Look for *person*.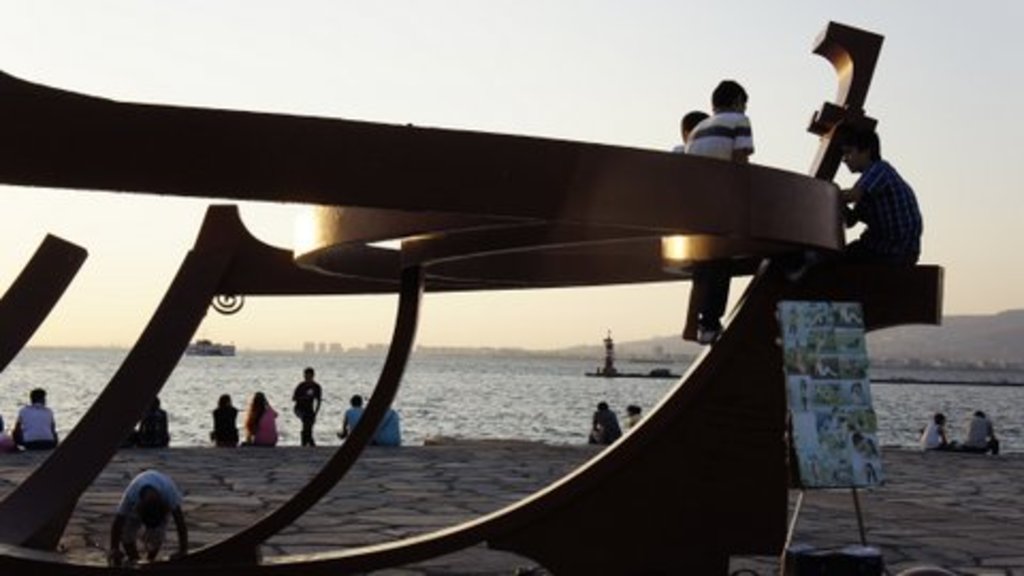
Found: l=917, t=414, r=951, b=446.
